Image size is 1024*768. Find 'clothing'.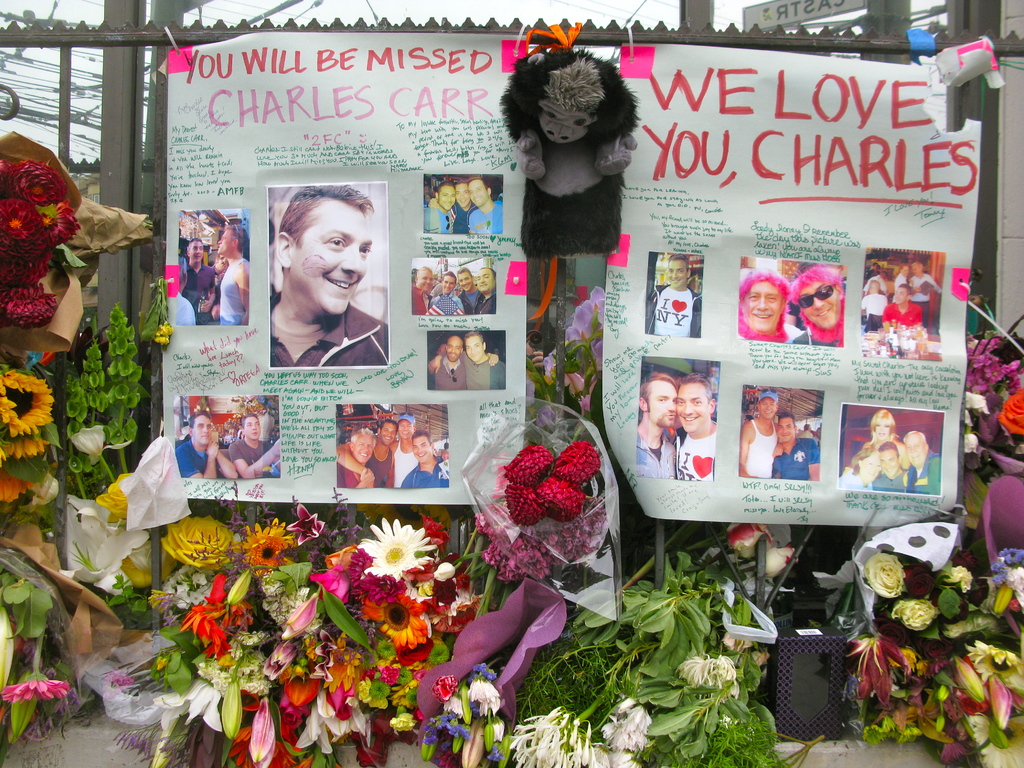
pyautogui.locateOnScreen(265, 285, 398, 378).
